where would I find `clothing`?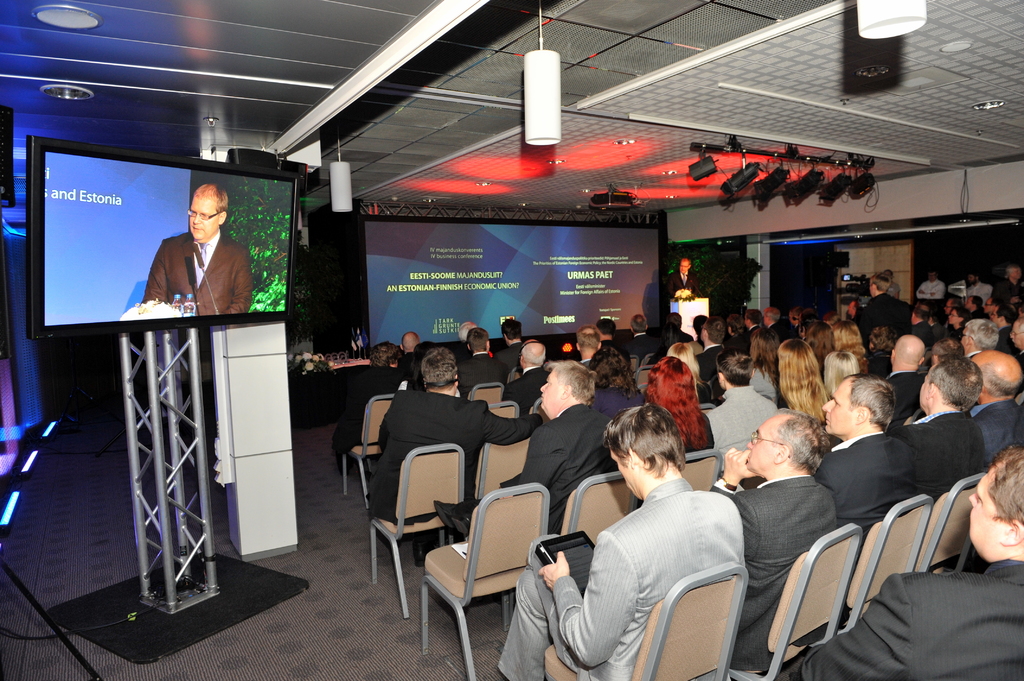
At (x1=705, y1=383, x2=779, y2=466).
